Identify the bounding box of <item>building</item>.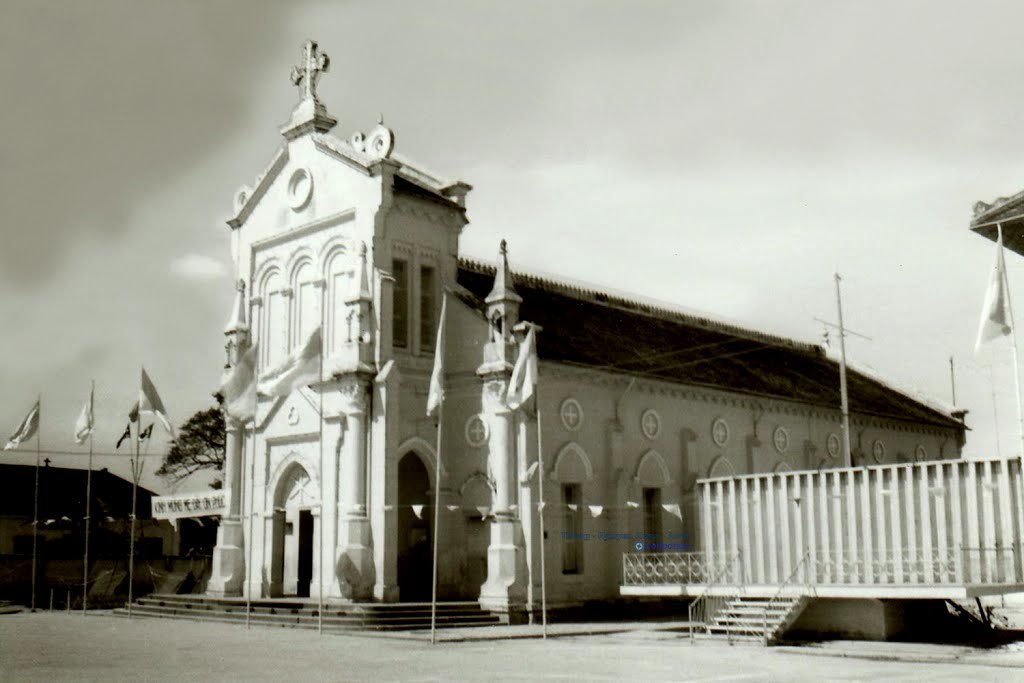
left=201, top=38, right=974, bottom=626.
